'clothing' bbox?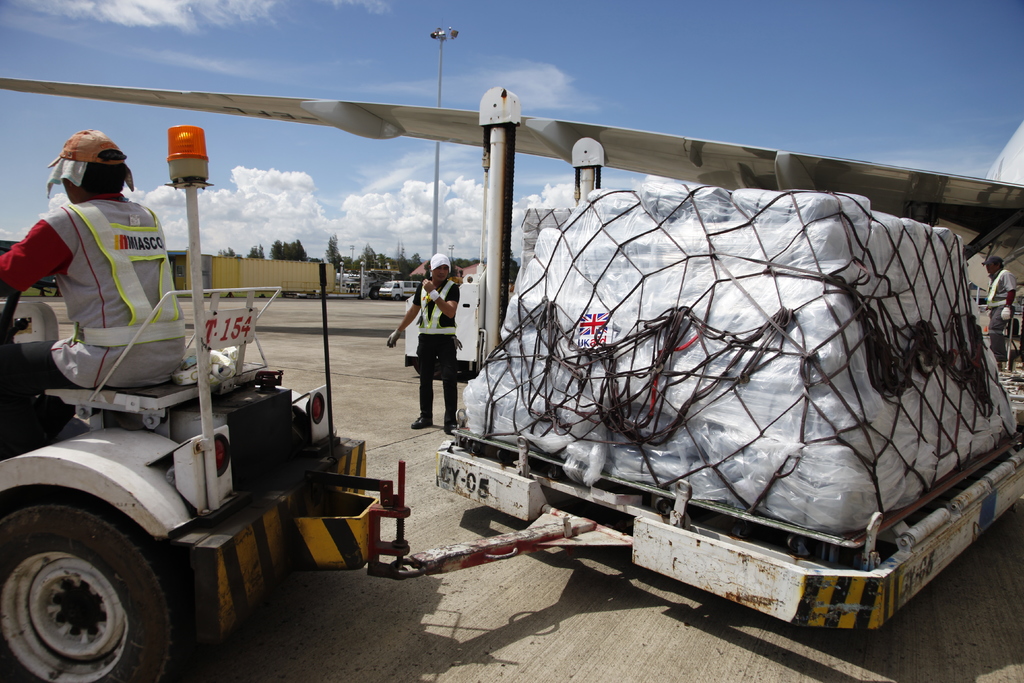
(403, 283, 458, 423)
